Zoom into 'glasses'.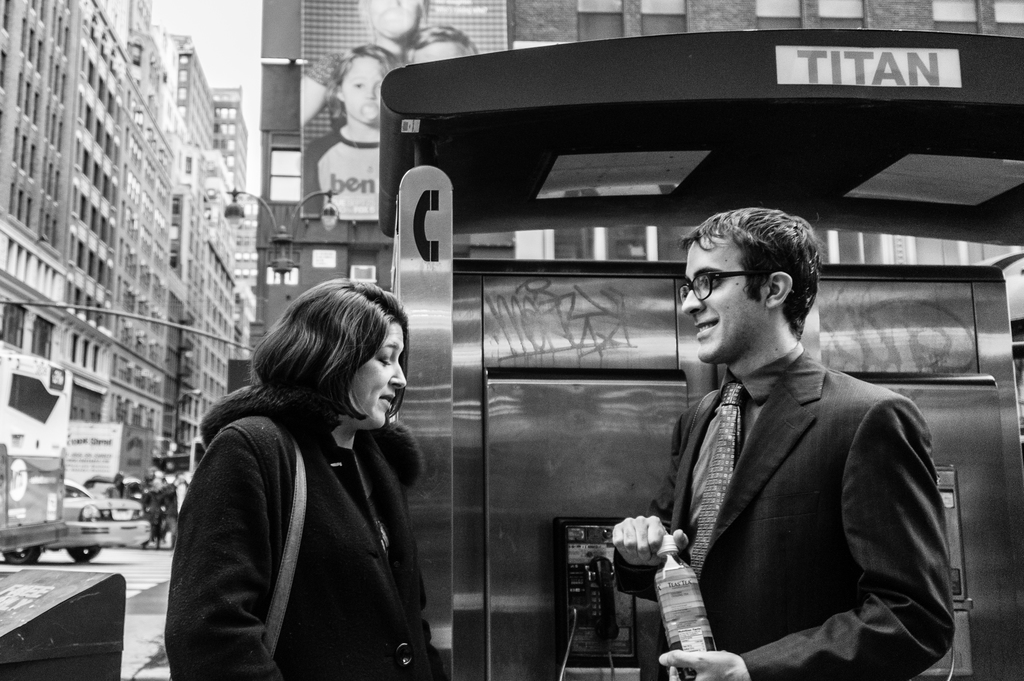
Zoom target: <bbox>676, 270, 772, 301</bbox>.
